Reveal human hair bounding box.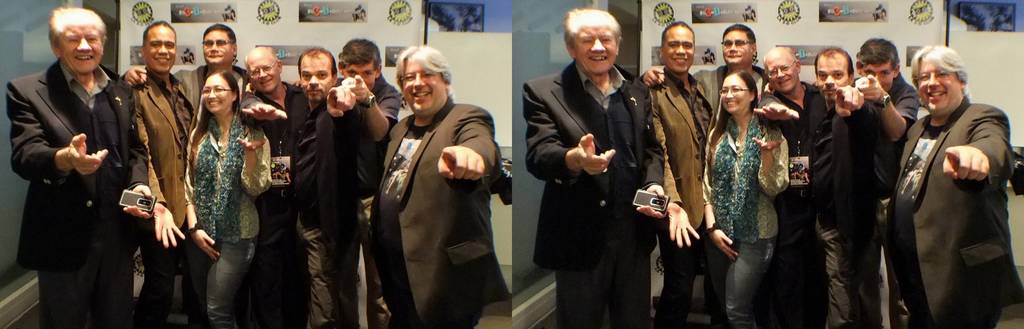
Revealed: {"left": 723, "top": 21, "right": 757, "bottom": 51}.
